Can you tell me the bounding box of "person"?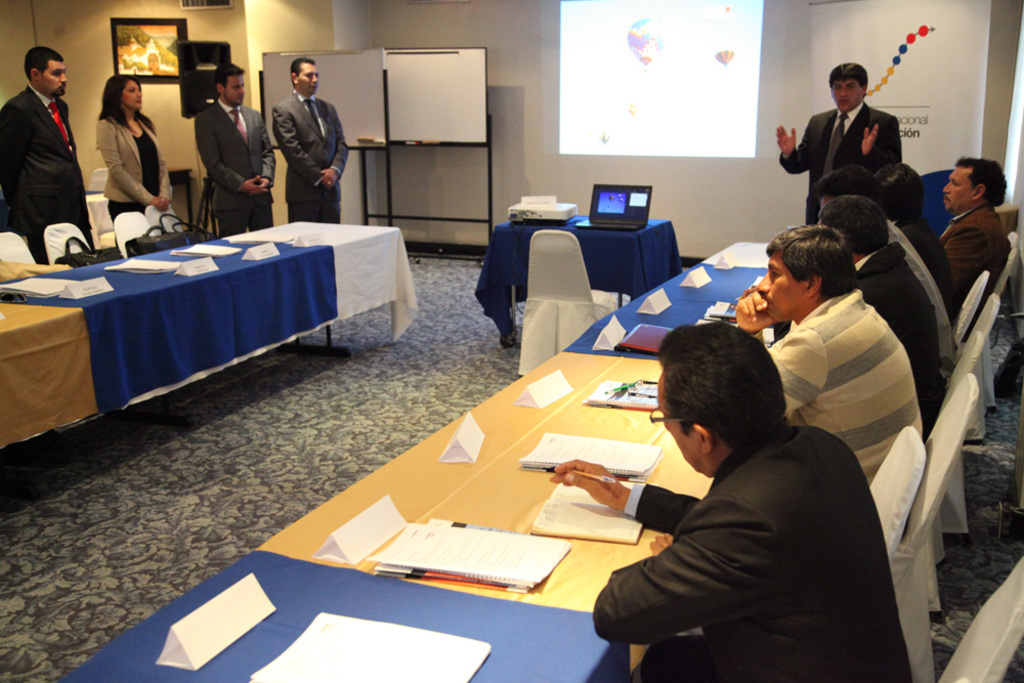
rect(191, 54, 275, 233).
